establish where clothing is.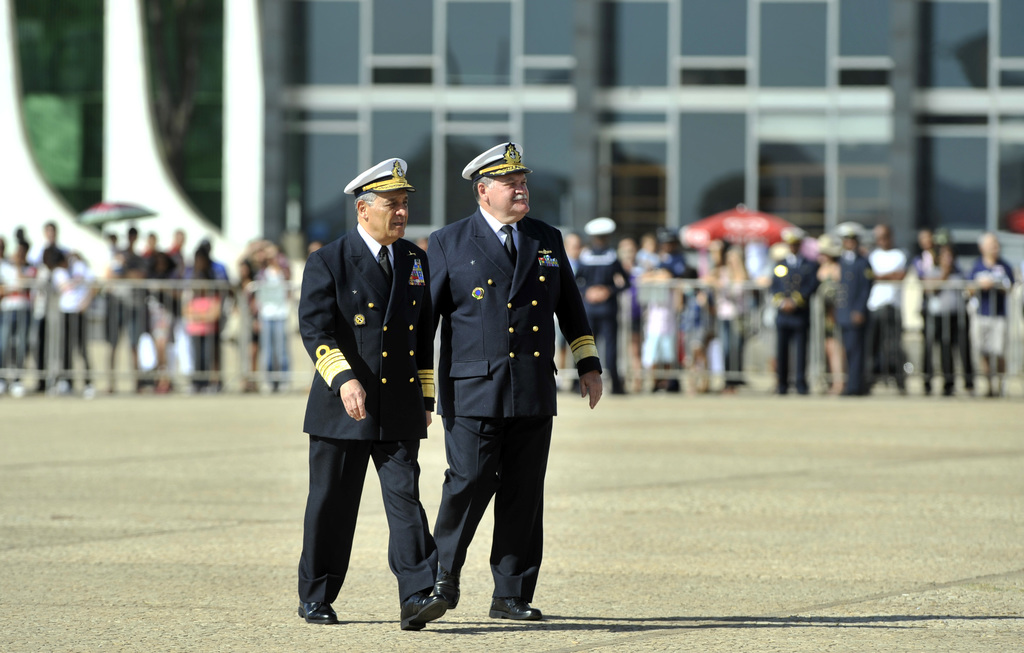
Established at 967 254 1012 360.
